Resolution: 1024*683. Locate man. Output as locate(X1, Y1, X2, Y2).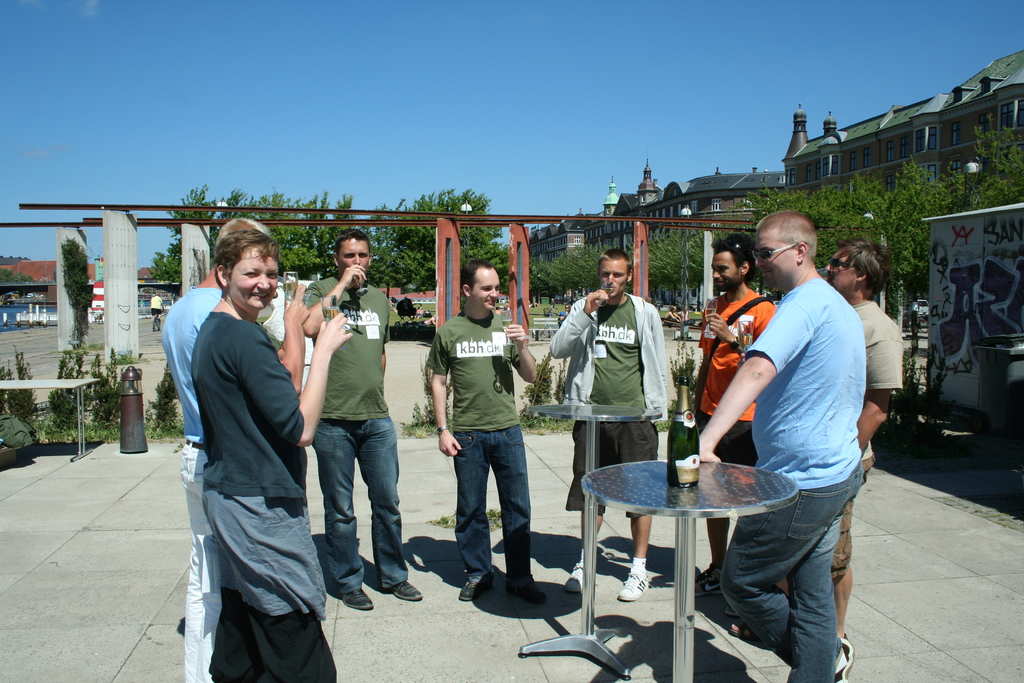
locate(426, 258, 556, 600).
